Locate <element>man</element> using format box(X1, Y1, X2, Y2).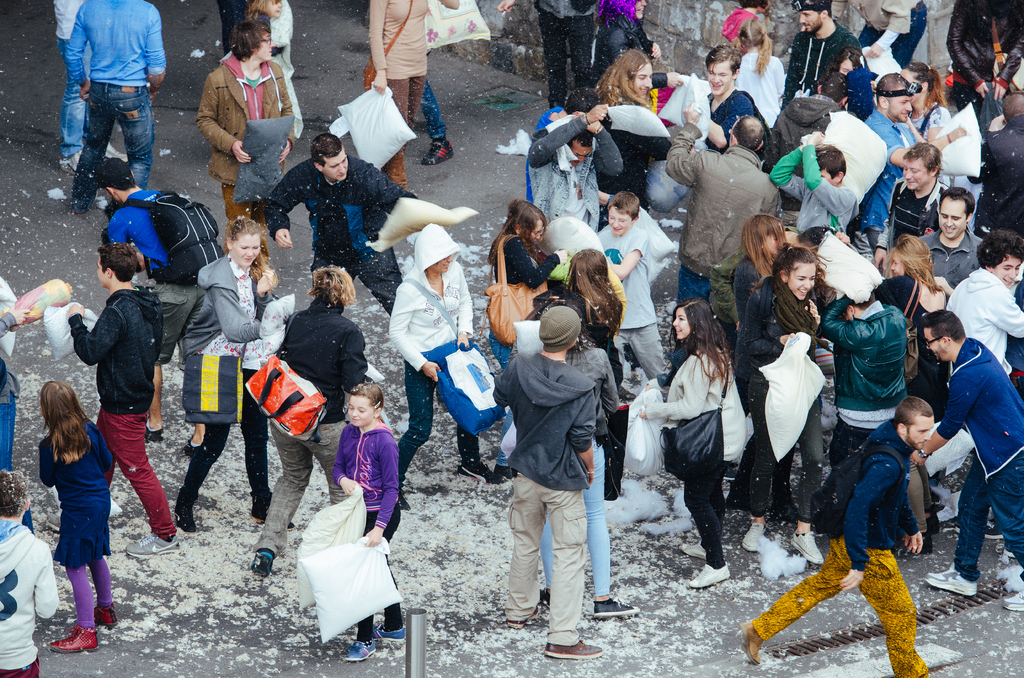
box(491, 304, 605, 658).
